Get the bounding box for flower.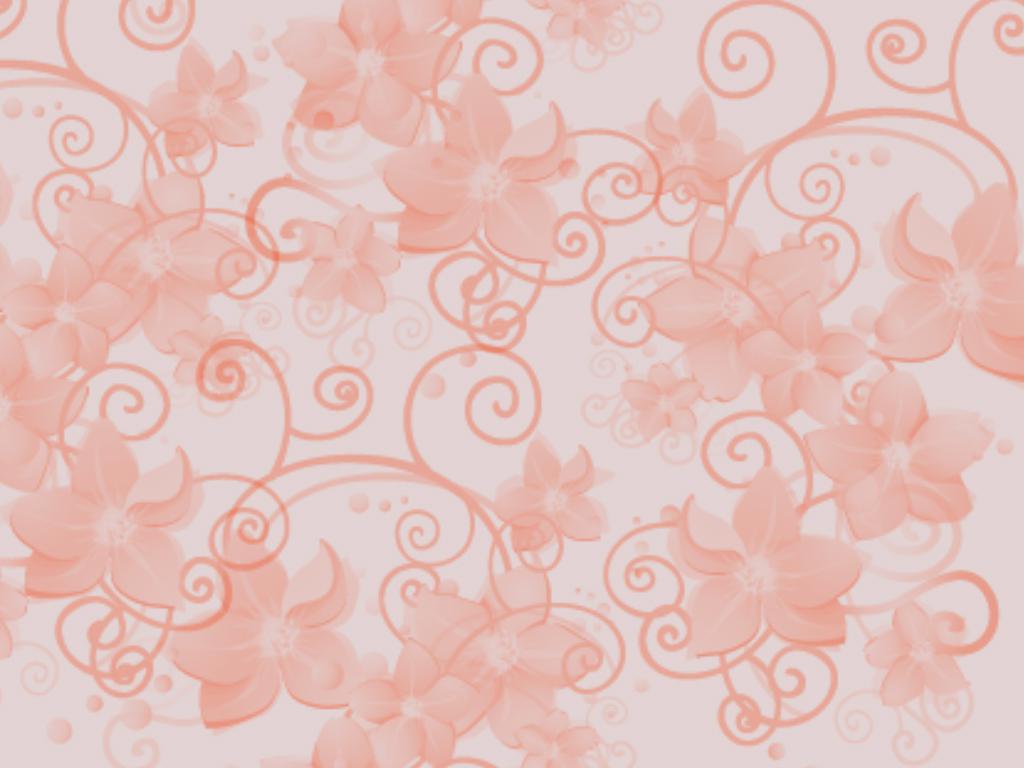
(left=6, top=415, right=192, bottom=605).
